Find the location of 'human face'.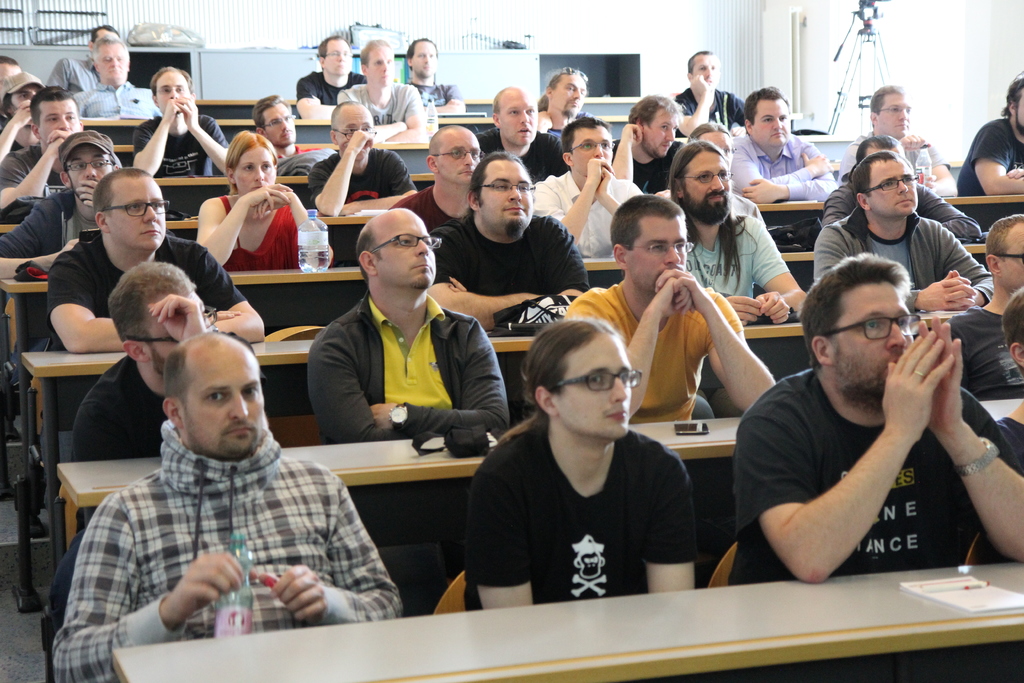
Location: left=433, top=129, right=481, bottom=183.
